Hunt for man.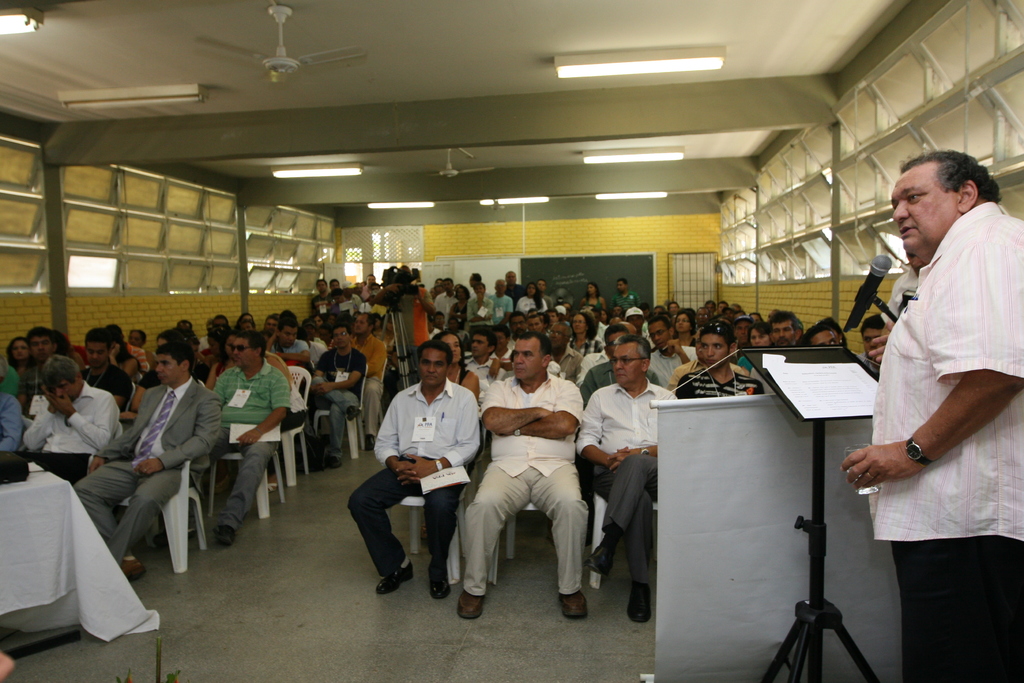
Hunted down at locate(0, 394, 31, 456).
